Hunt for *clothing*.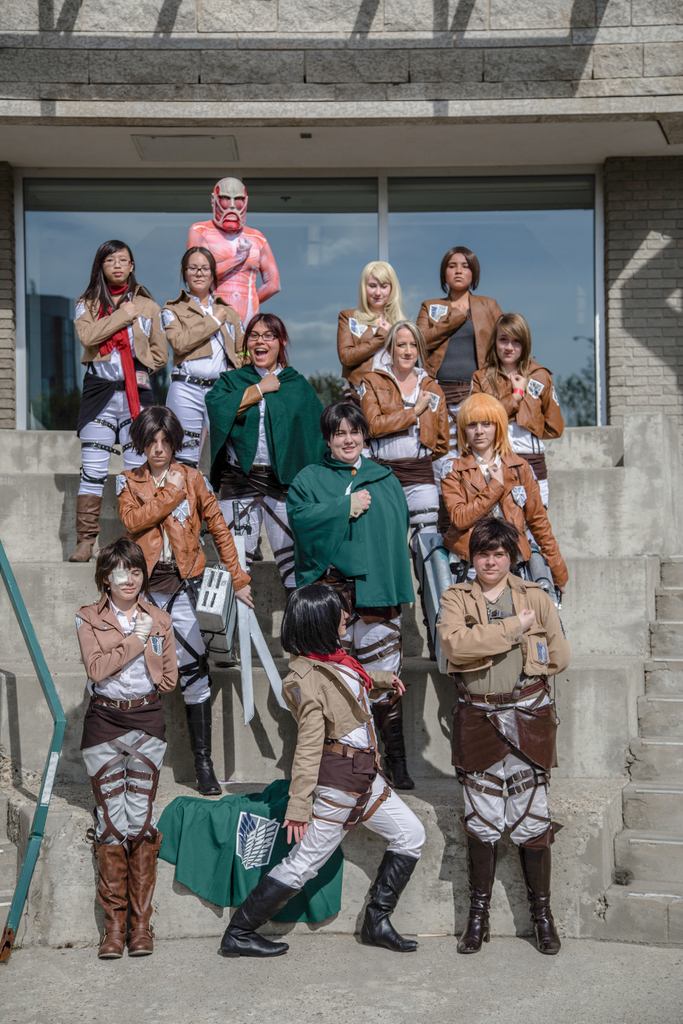
Hunted down at bbox=[466, 349, 555, 502].
